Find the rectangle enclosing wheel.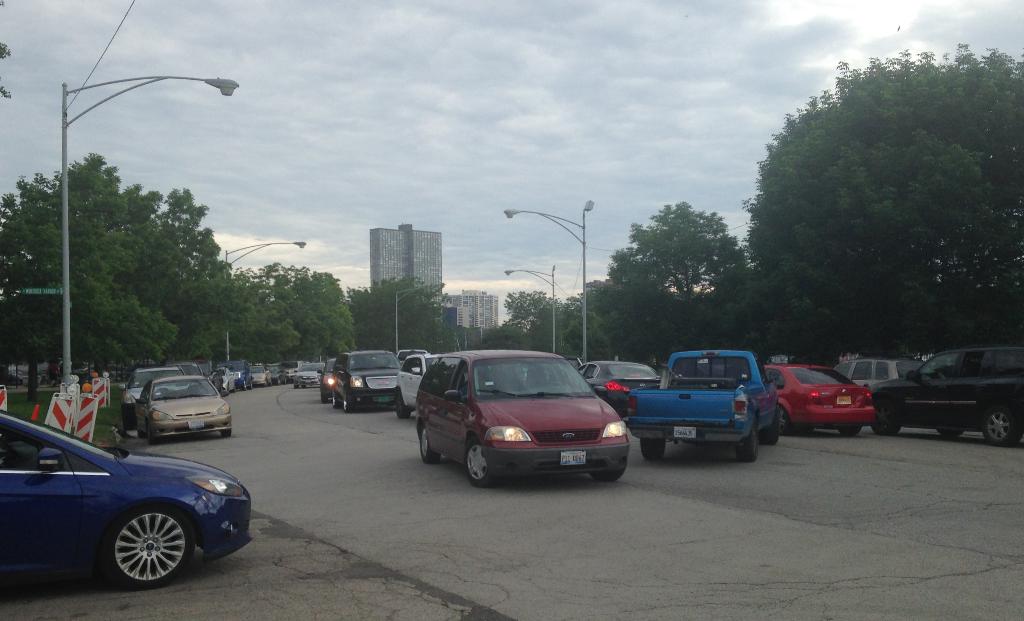
{"x1": 90, "y1": 519, "x2": 178, "y2": 583}.
